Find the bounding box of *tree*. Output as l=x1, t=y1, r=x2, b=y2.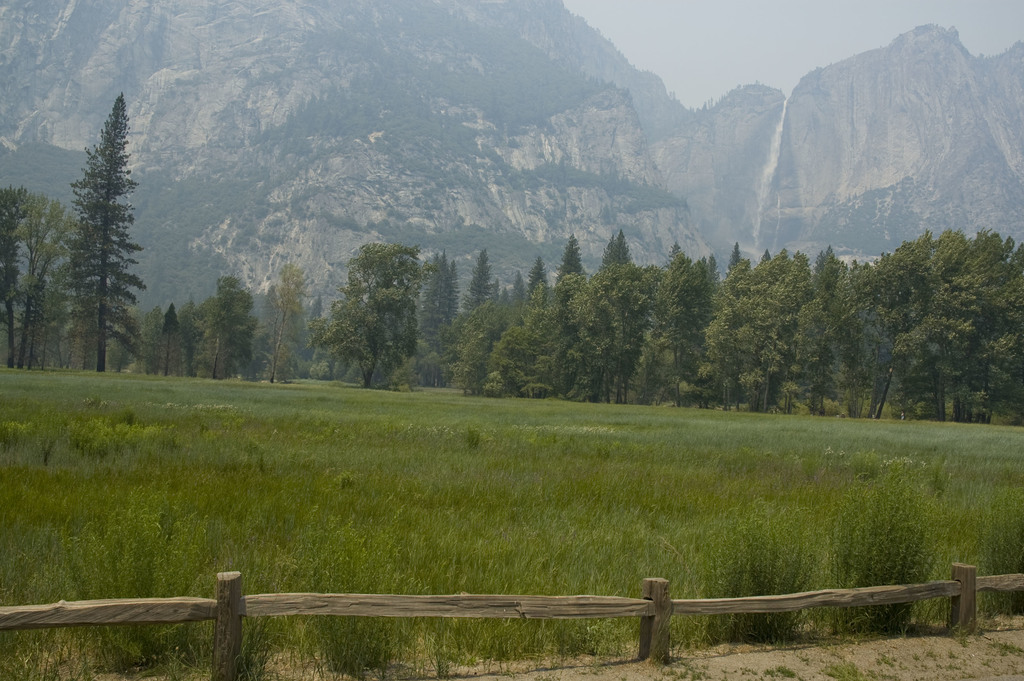
l=321, t=242, r=435, b=384.
